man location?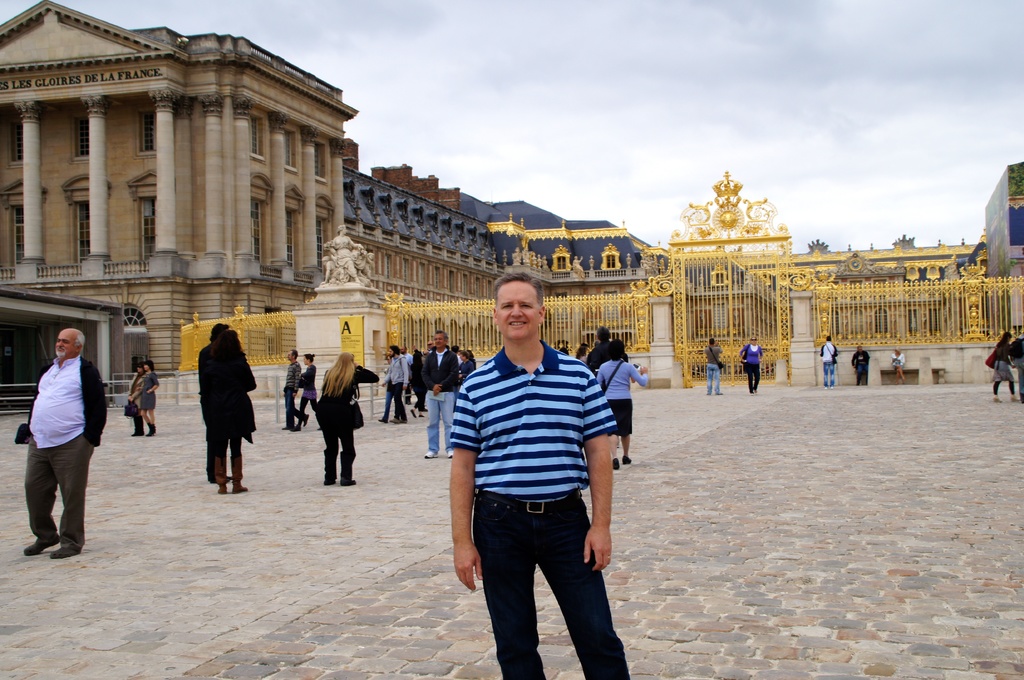
pyautogui.locateOnScreen(590, 328, 621, 452)
